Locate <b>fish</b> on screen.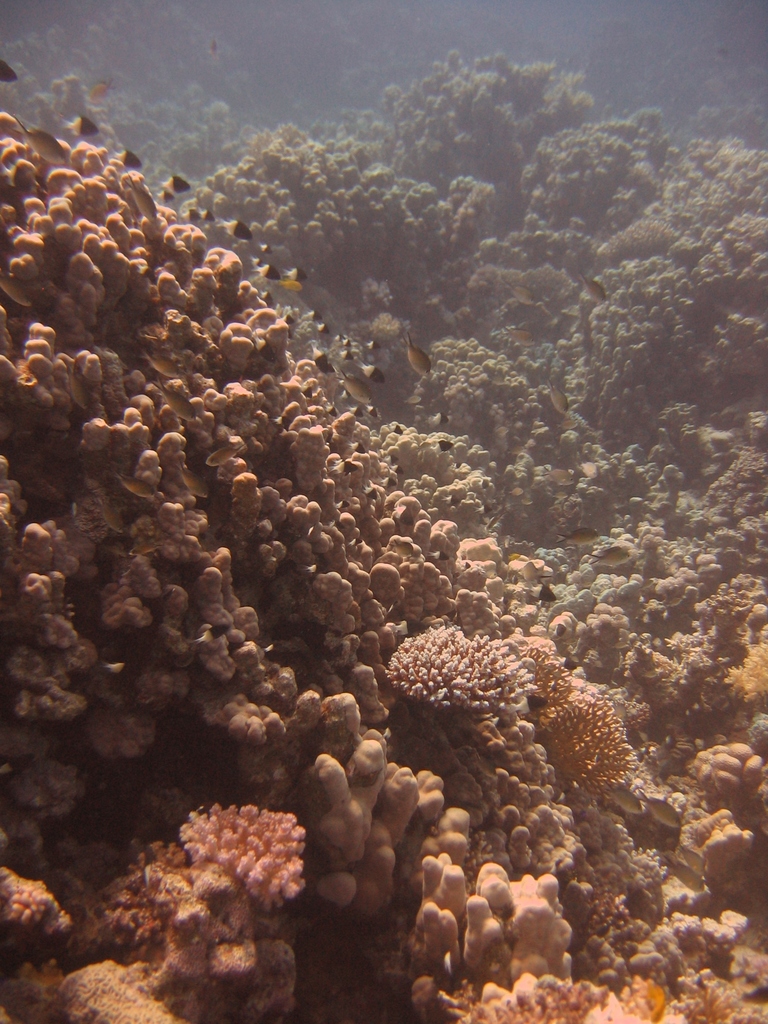
On screen at (189,622,230,646).
